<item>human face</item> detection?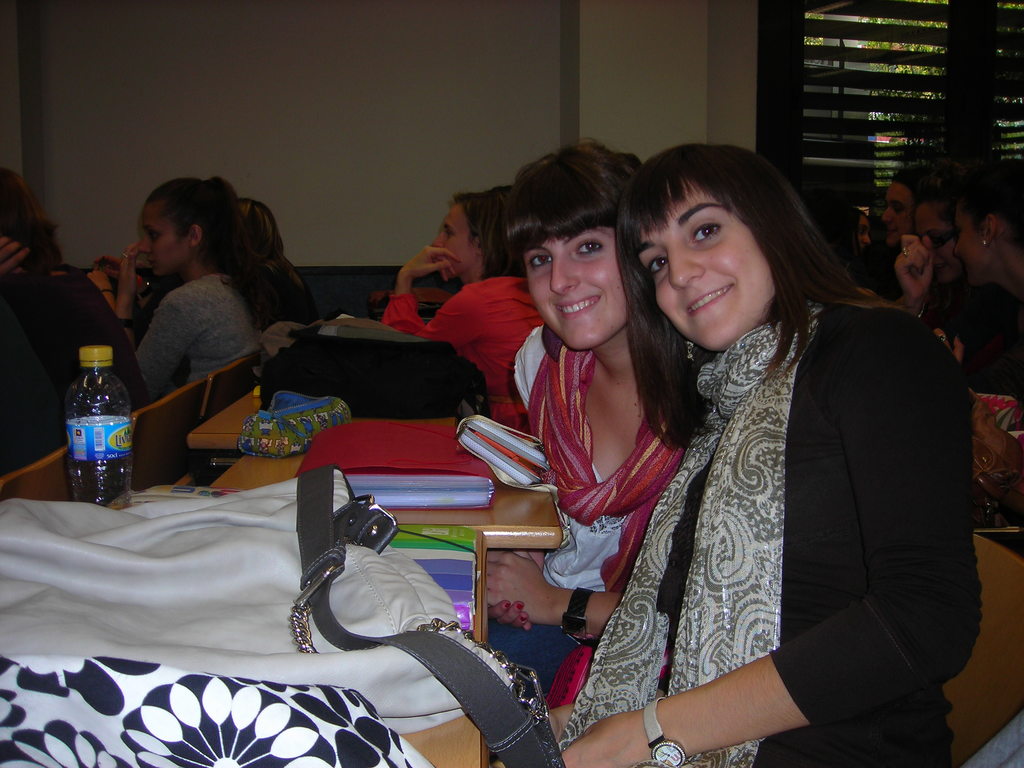
957 204 985 294
